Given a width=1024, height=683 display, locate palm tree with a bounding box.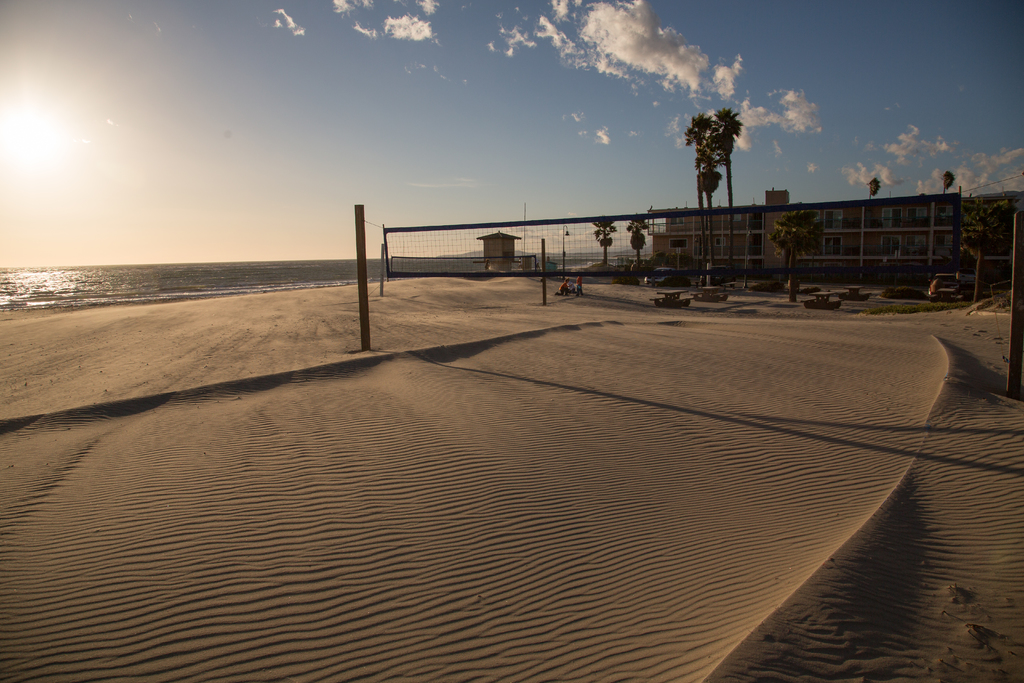
Located: bbox=(681, 113, 750, 208).
